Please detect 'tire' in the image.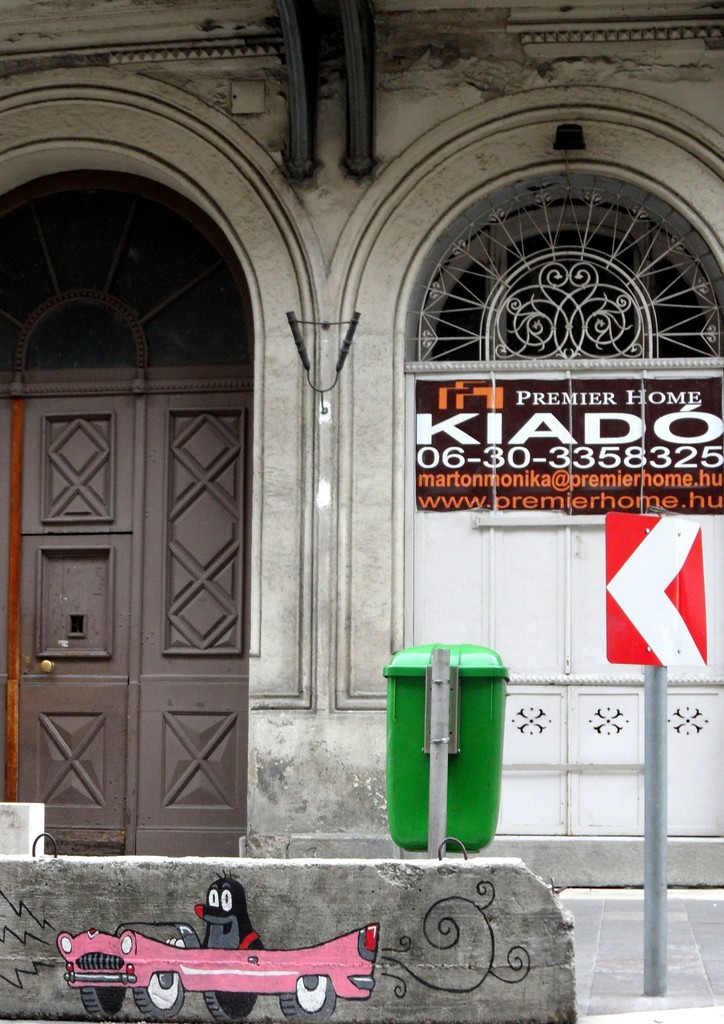
select_region(134, 972, 184, 1019).
